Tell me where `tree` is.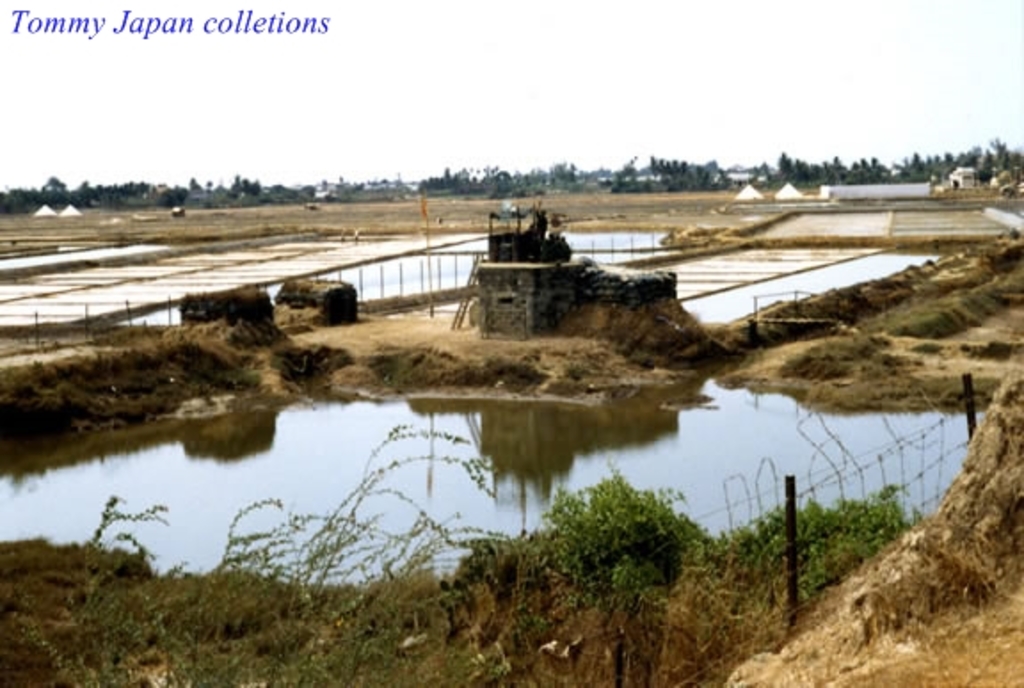
`tree` is at left=967, top=133, right=1022, bottom=185.
